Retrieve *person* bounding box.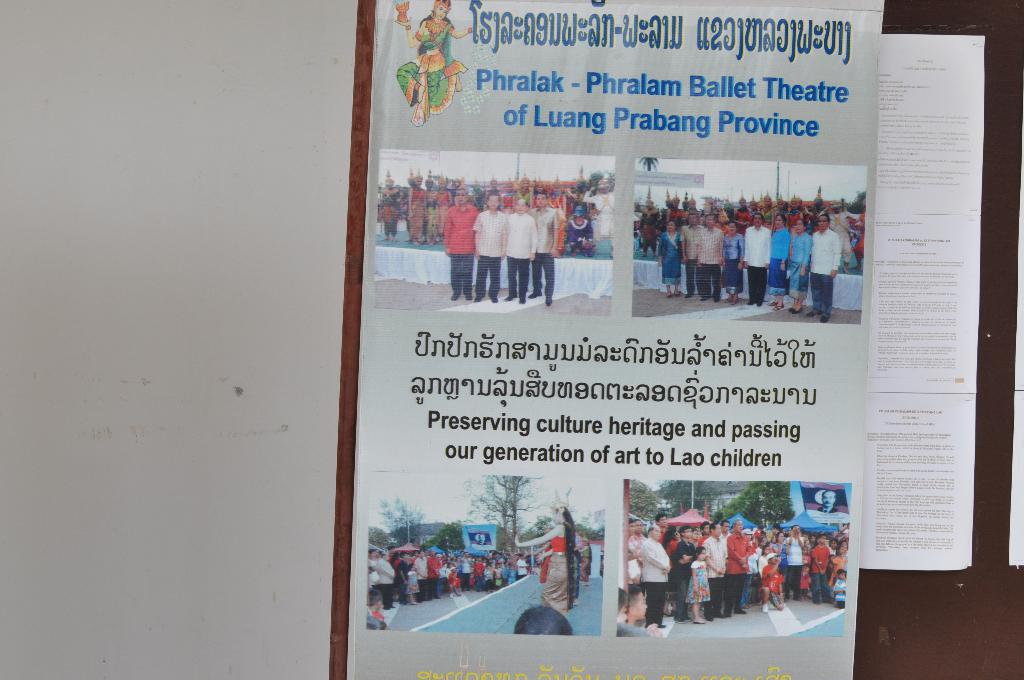
Bounding box: select_region(398, 552, 407, 603).
